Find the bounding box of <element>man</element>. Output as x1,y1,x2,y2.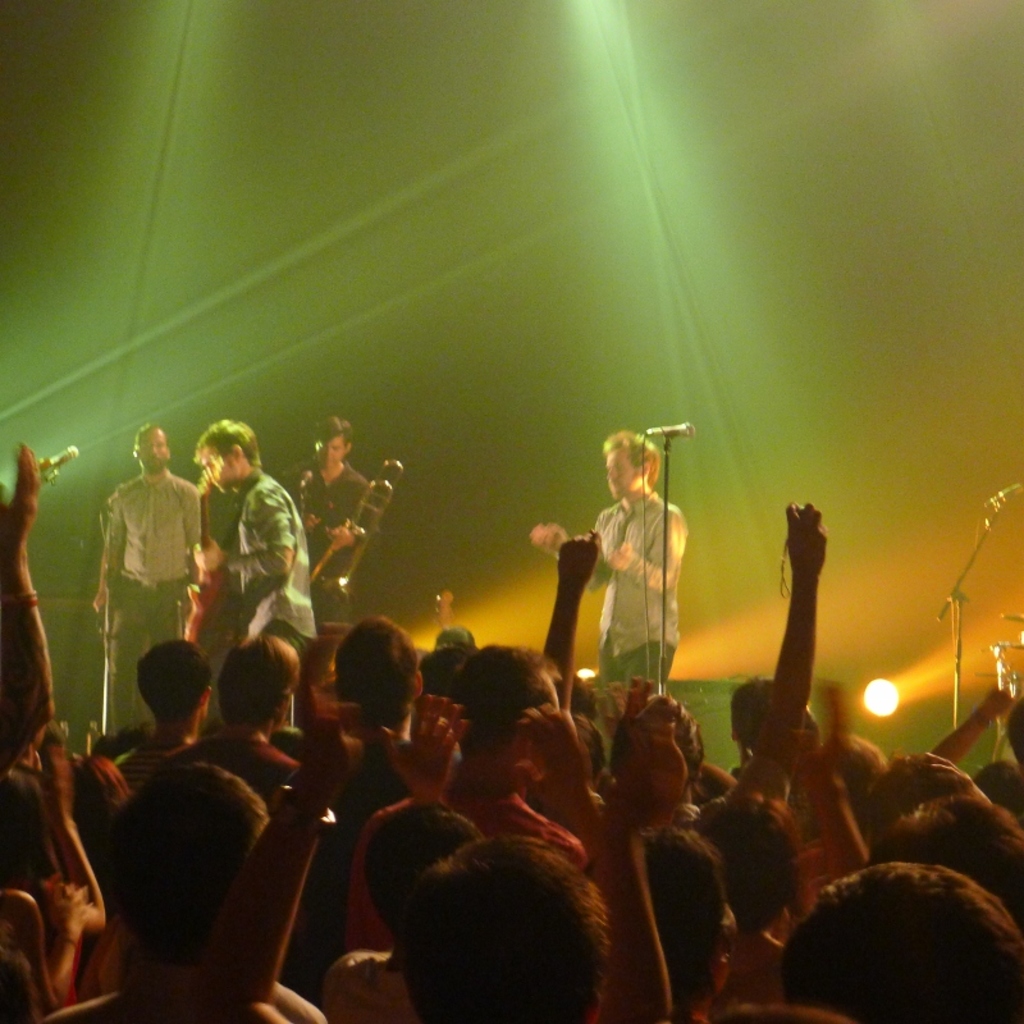
192,416,316,658.
